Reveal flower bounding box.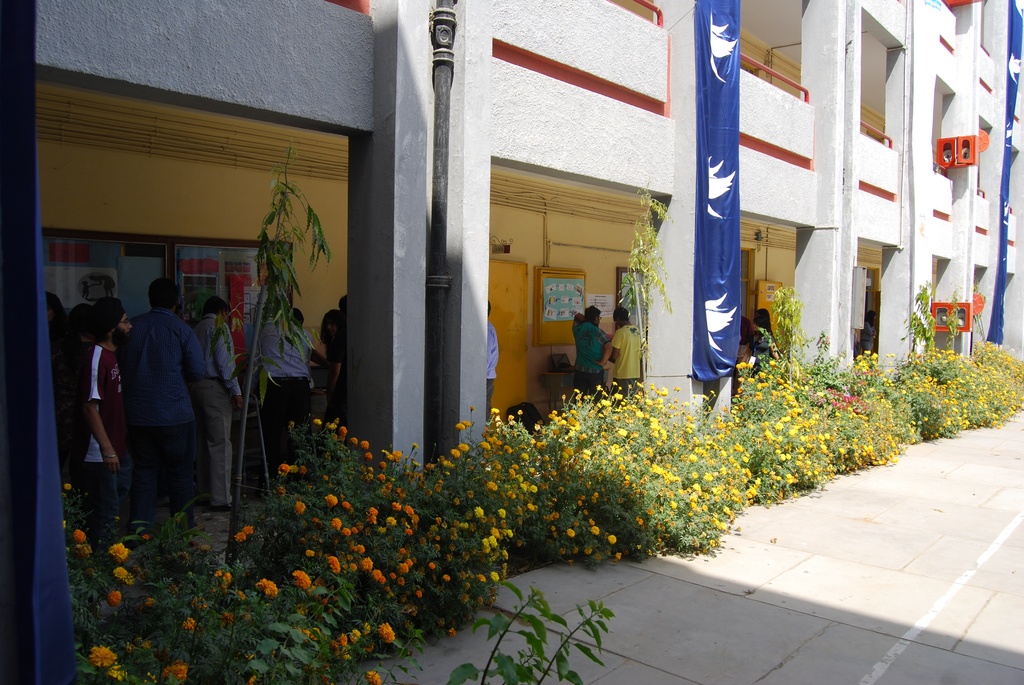
Revealed: l=255, t=576, r=280, b=597.
